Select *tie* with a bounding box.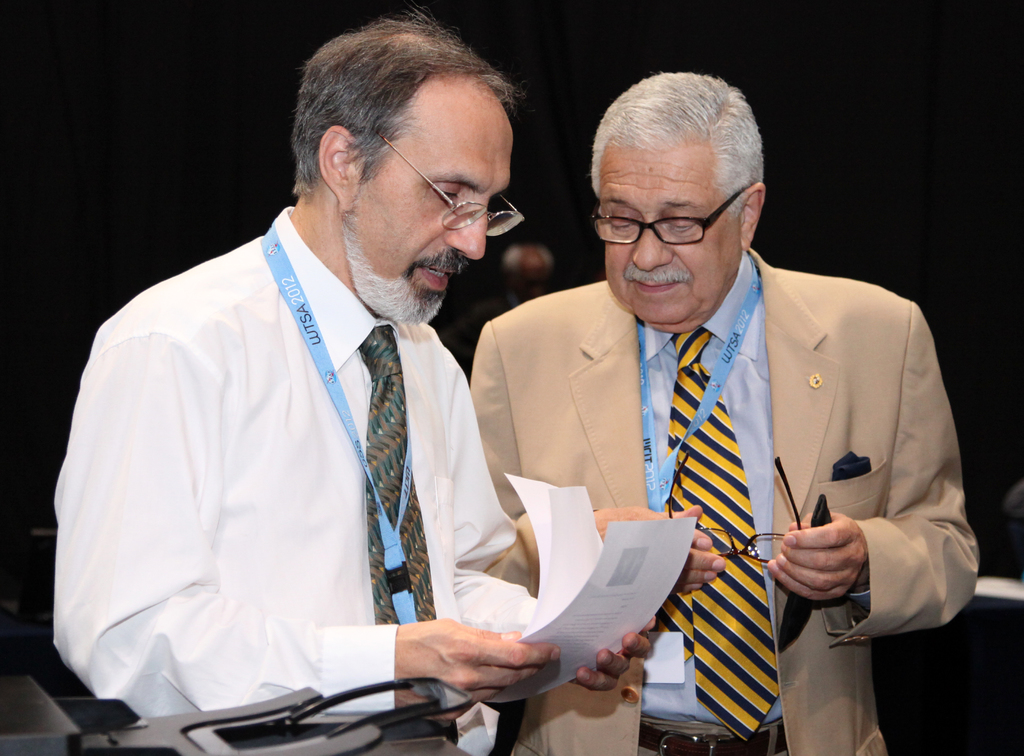
bbox(349, 316, 448, 721).
